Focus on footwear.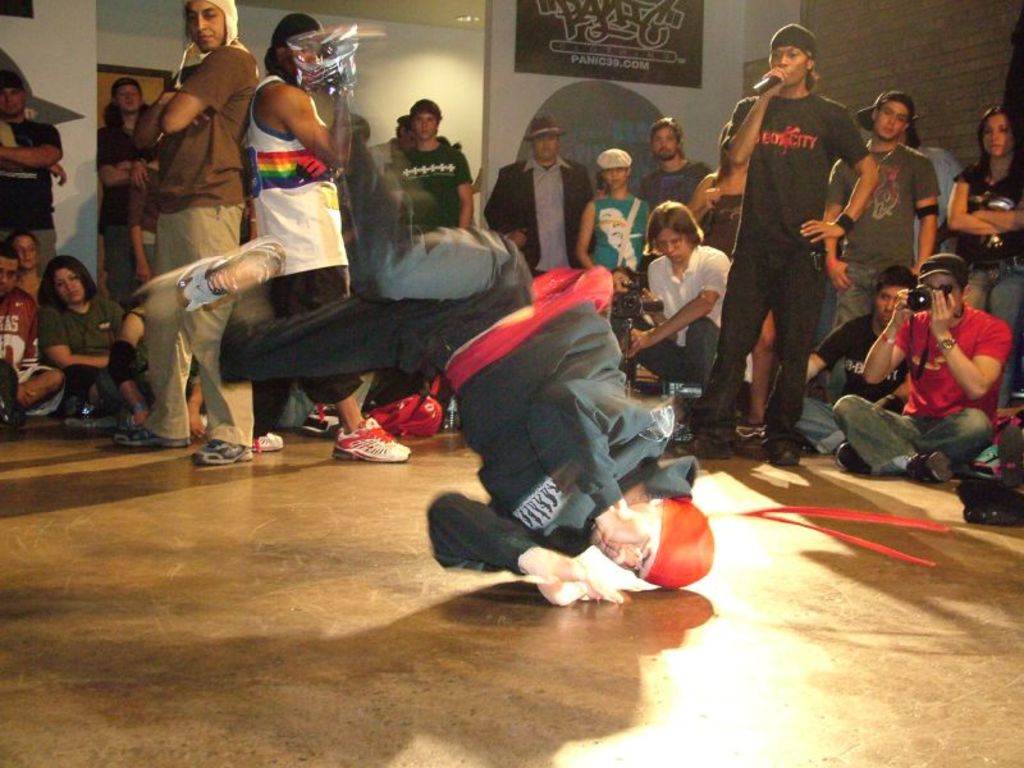
Focused at 115, 420, 186, 444.
